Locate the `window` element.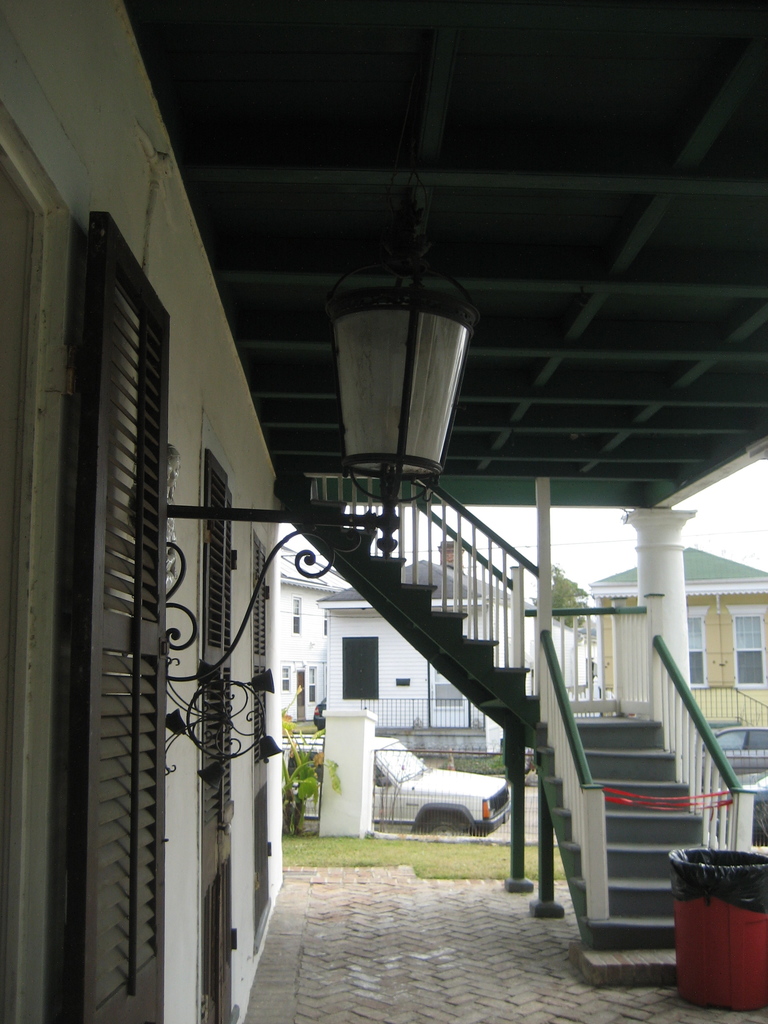
Element bbox: 686 617 710 687.
